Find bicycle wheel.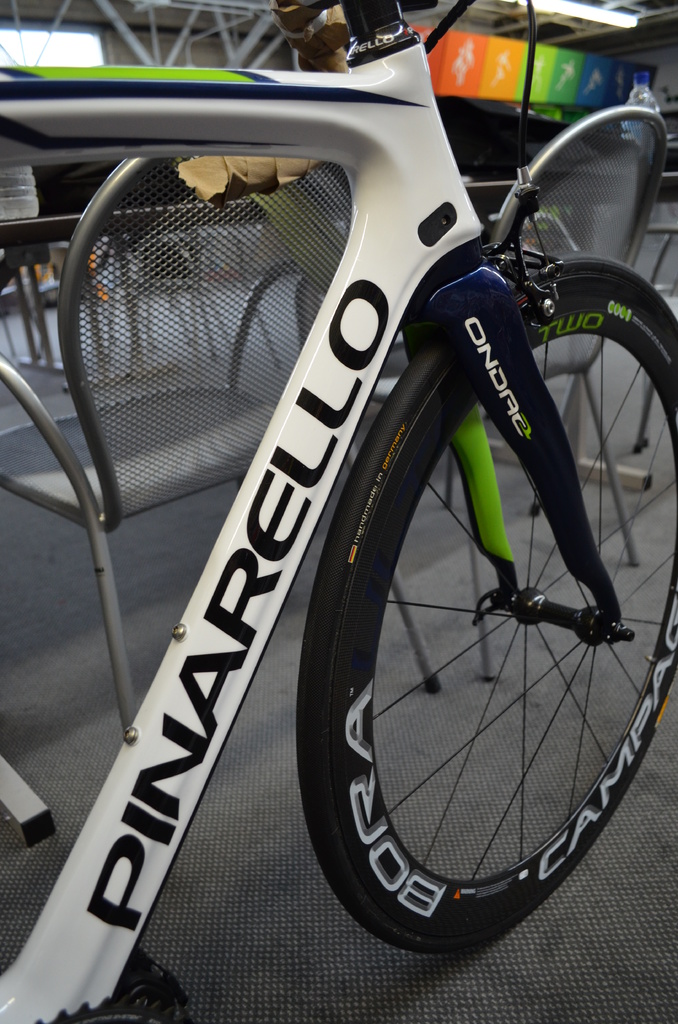
l=298, t=262, r=677, b=952.
